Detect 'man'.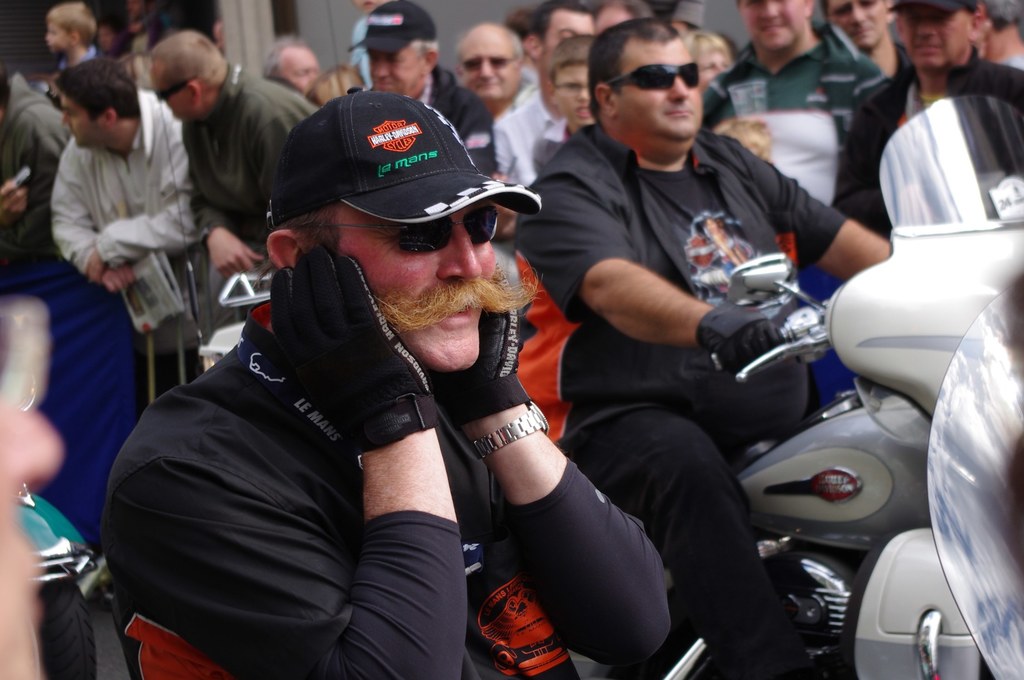
Detected at BBox(513, 17, 903, 671).
